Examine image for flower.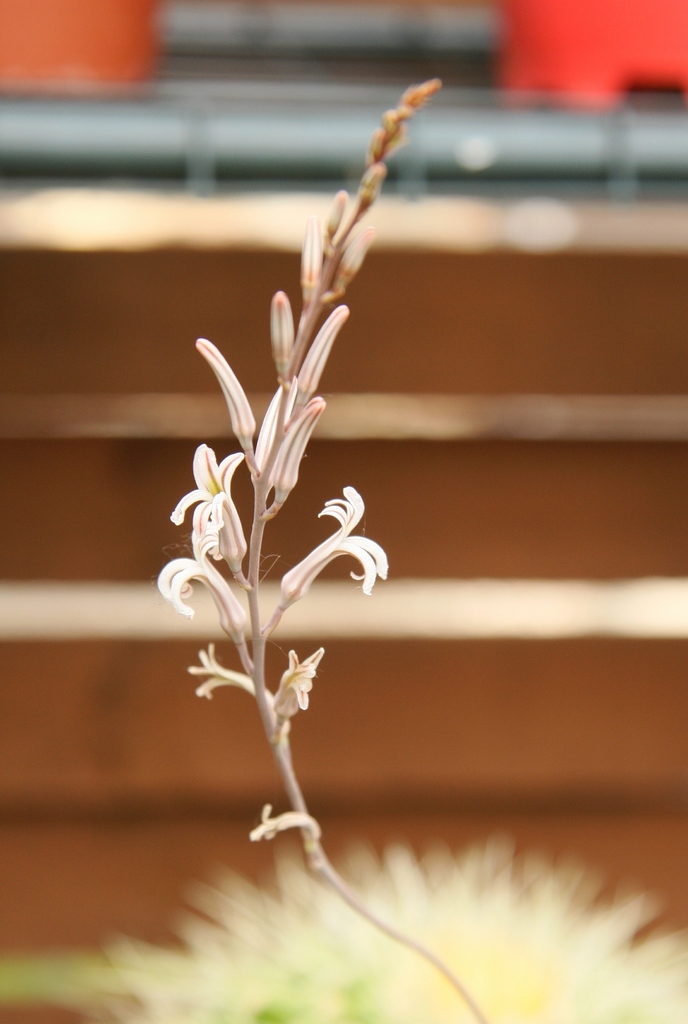
Examination result: bbox=[169, 441, 242, 570].
